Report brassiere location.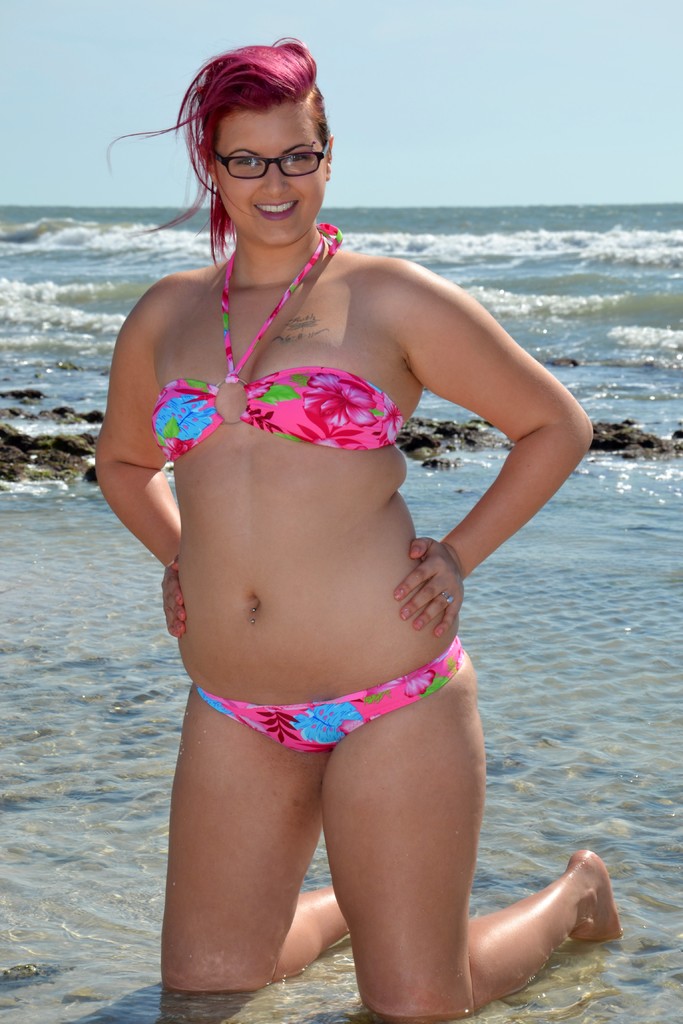
Report: bbox=(151, 211, 402, 455).
